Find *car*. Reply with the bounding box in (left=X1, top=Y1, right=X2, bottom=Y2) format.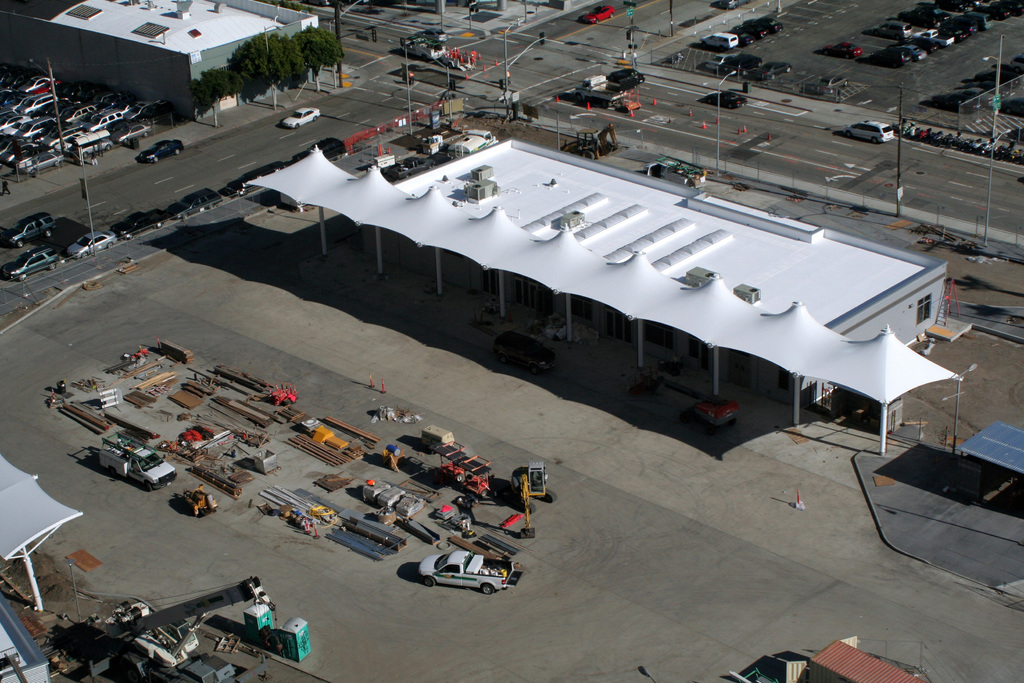
(left=847, top=119, right=893, bottom=140).
